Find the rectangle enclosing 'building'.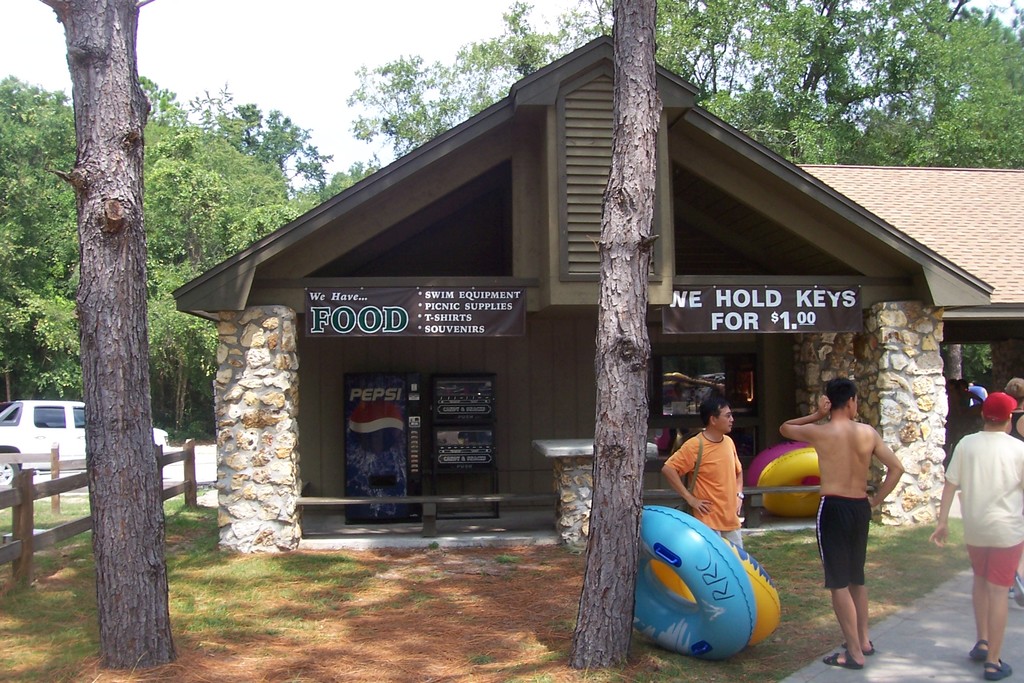
region(168, 32, 1023, 546).
